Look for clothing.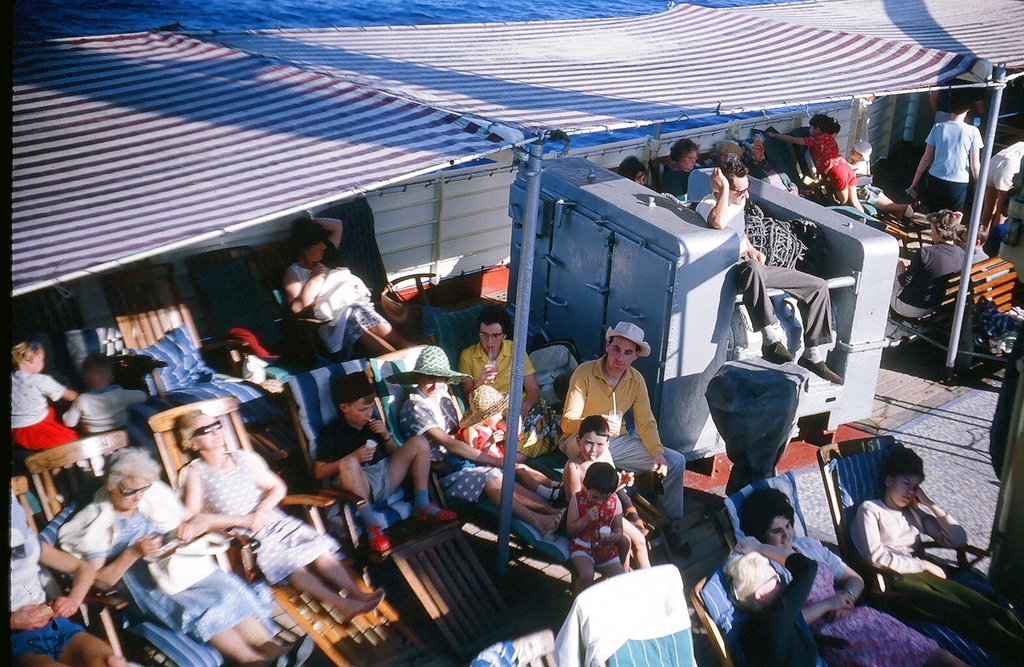
Found: <region>9, 505, 88, 657</region>.
